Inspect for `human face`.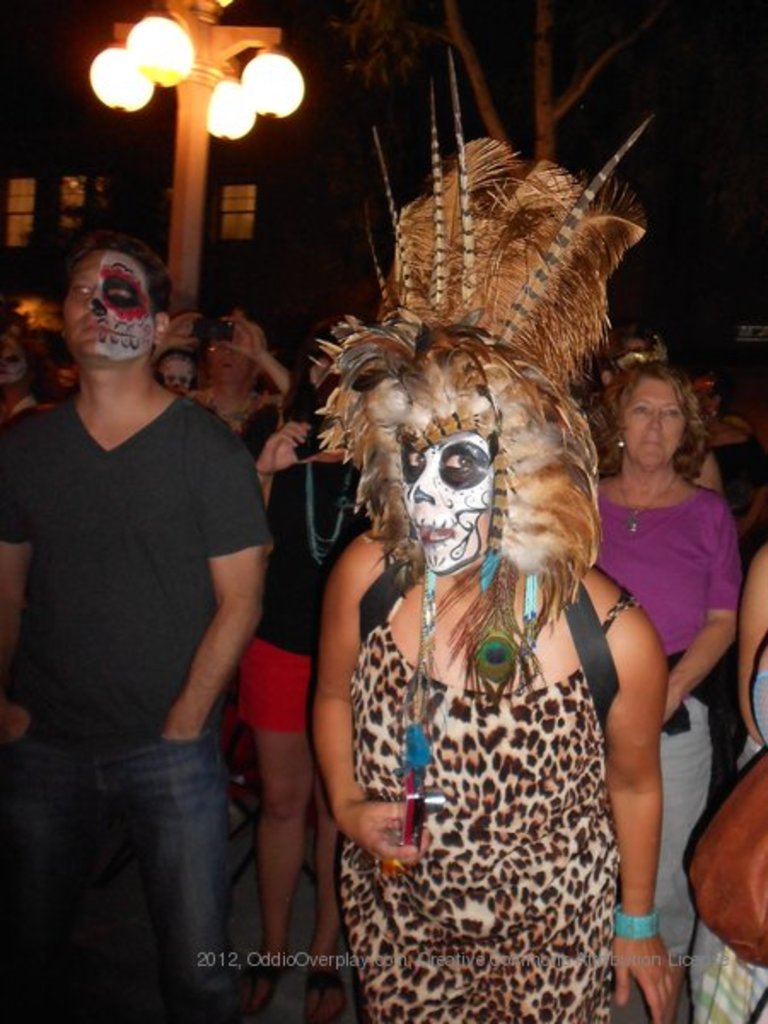
Inspection: {"left": 56, "top": 244, "right": 155, "bottom": 358}.
